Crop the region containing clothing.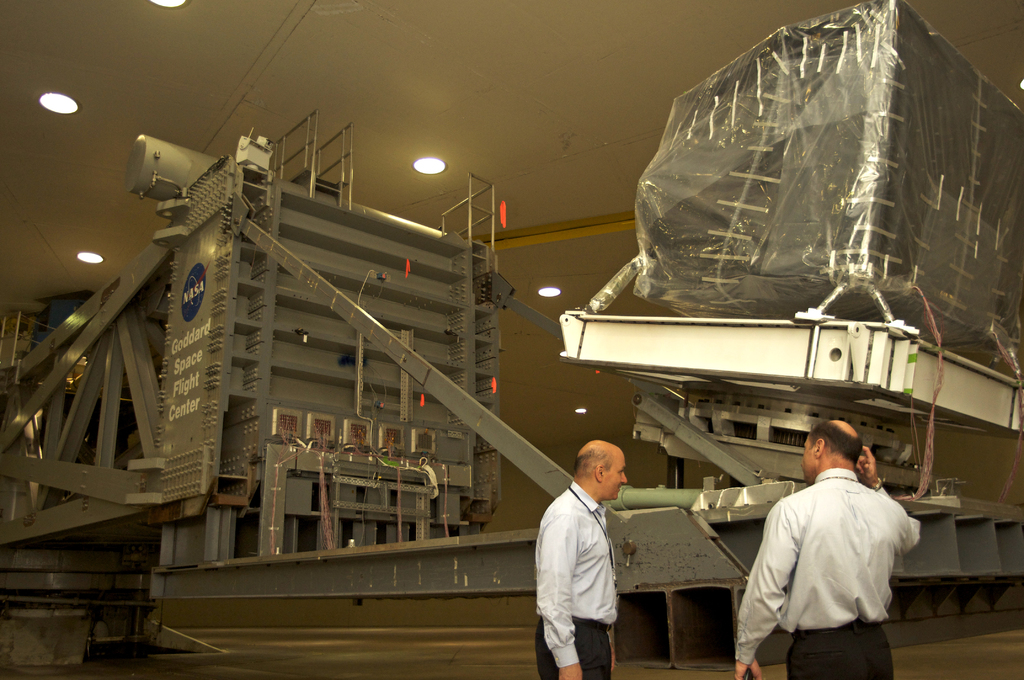
Crop region: (x1=536, y1=482, x2=617, y2=679).
